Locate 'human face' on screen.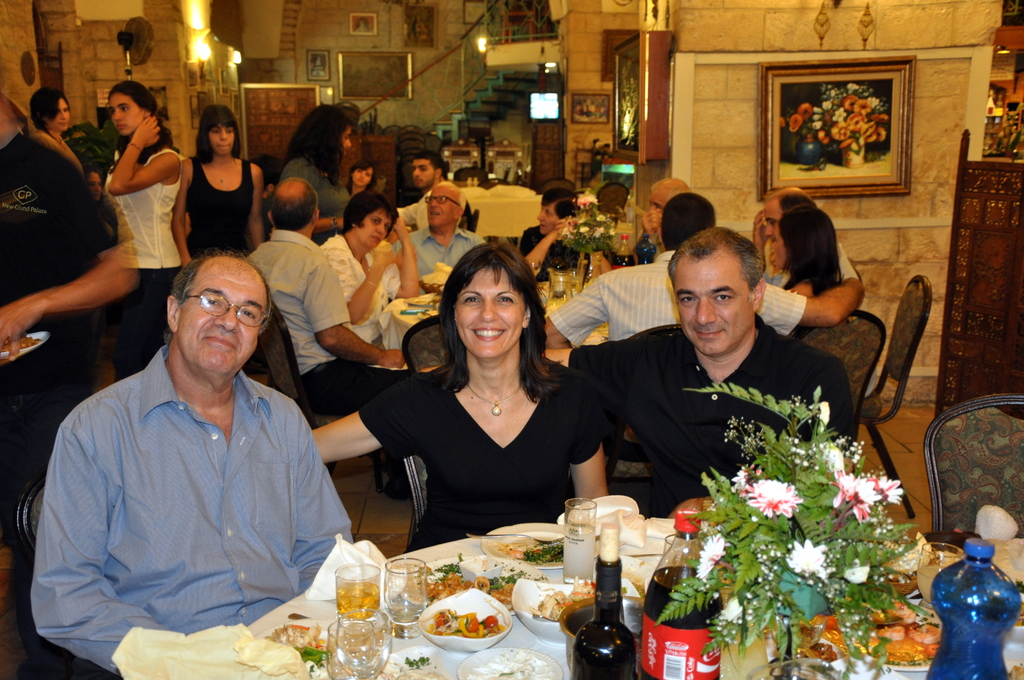
On screen at [x1=353, y1=172, x2=371, y2=187].
